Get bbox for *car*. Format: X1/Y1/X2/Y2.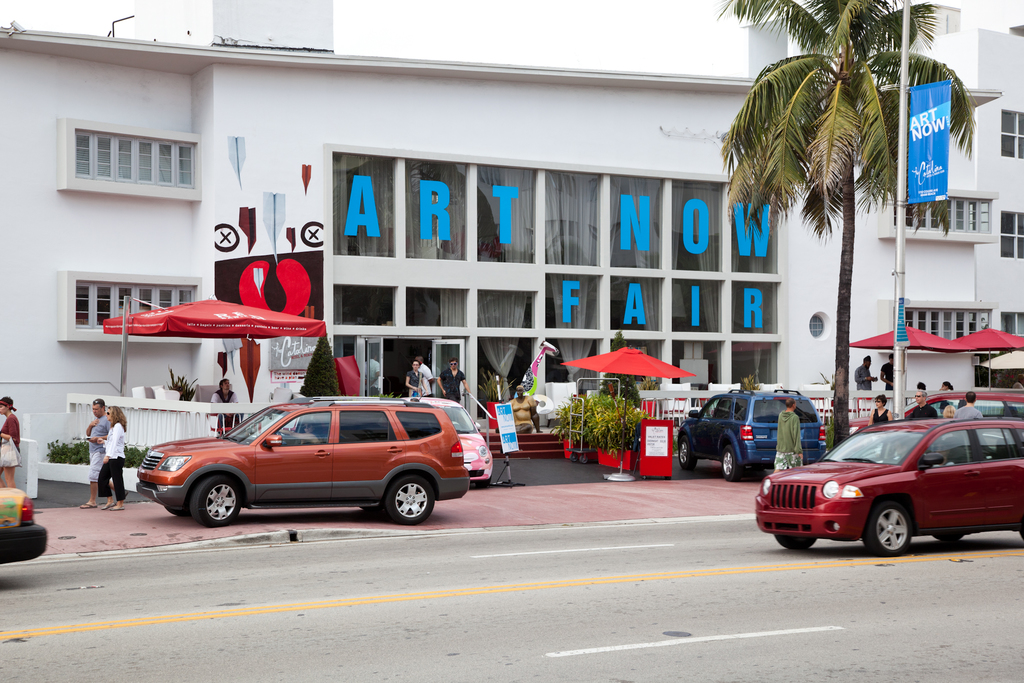
848/388/1023/439.
